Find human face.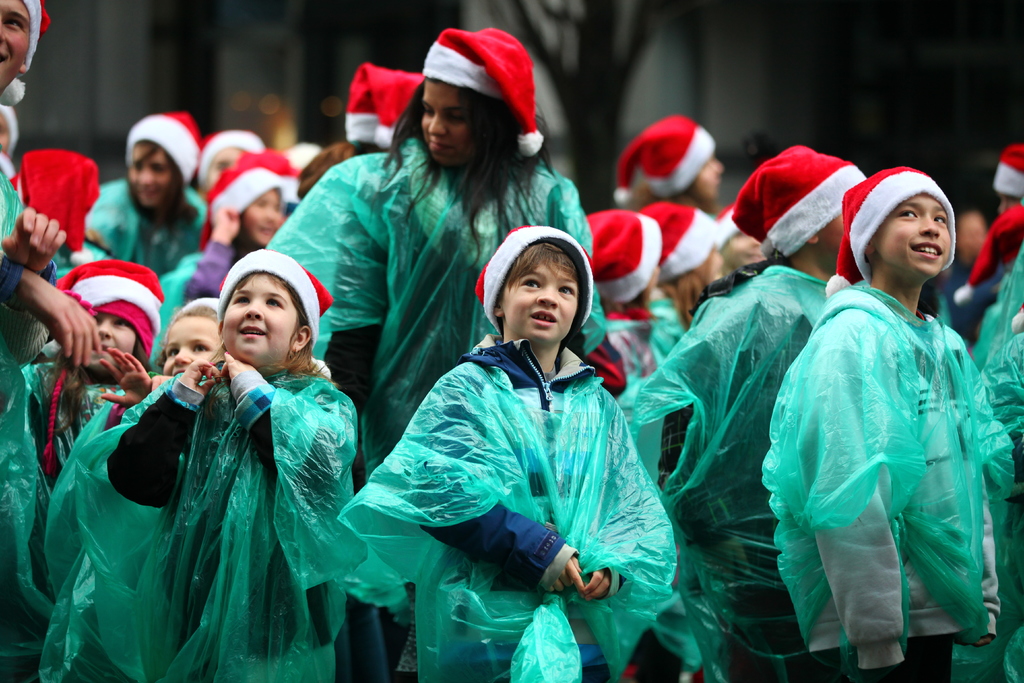
[221, 272, 300, 362].
